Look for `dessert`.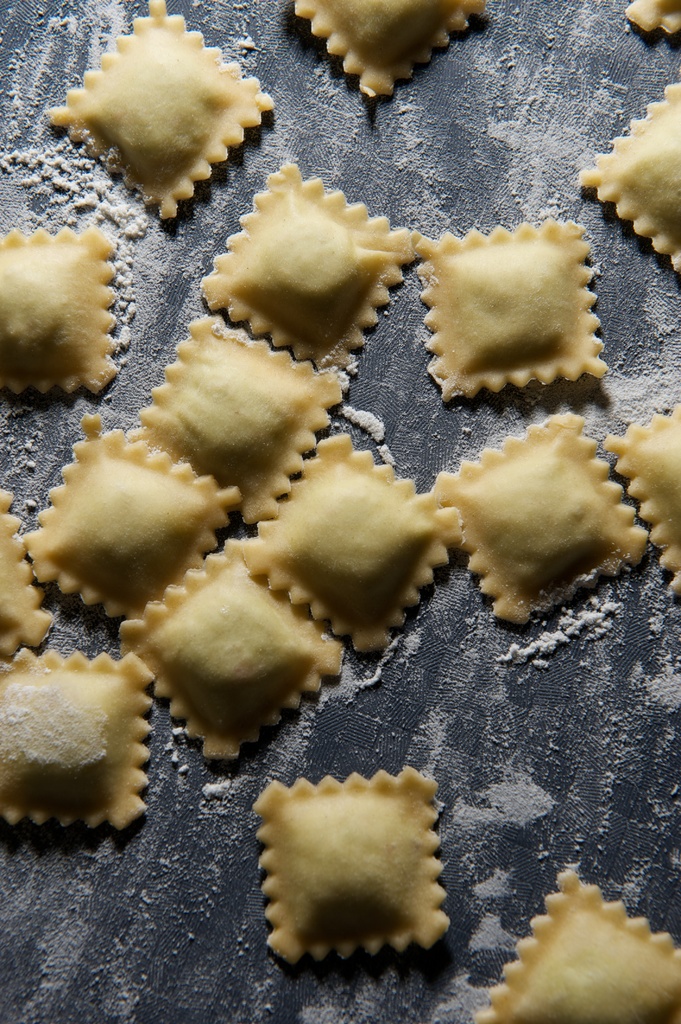
Found: x1=203, y1=164, x2=423, y2=374.
